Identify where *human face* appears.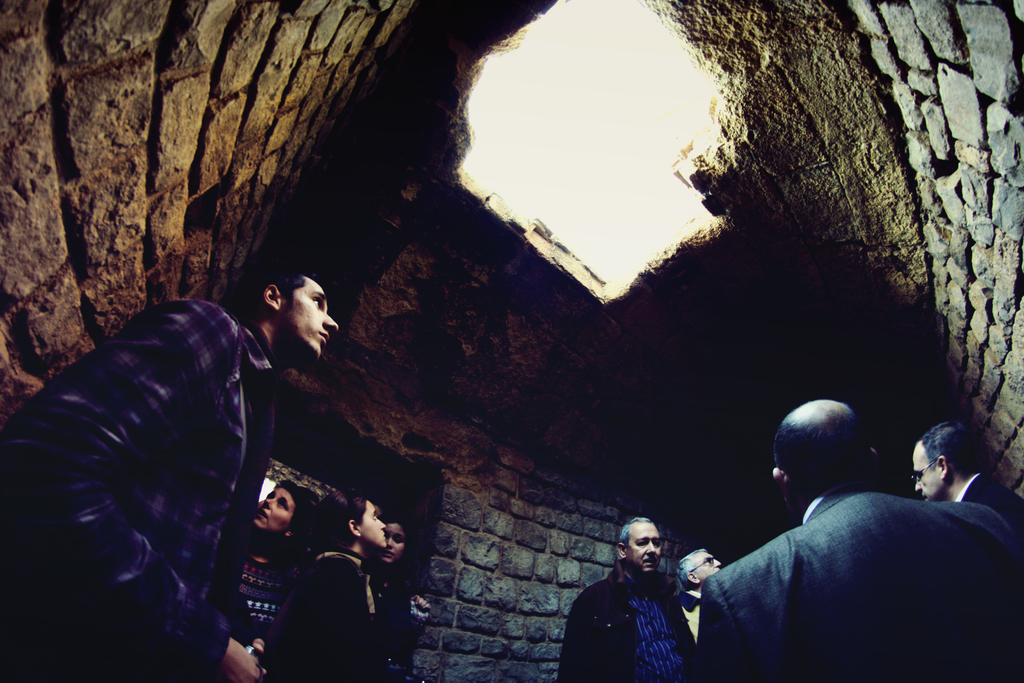
Appears at [x1=250, y1=479, x2=295, y2=538].
